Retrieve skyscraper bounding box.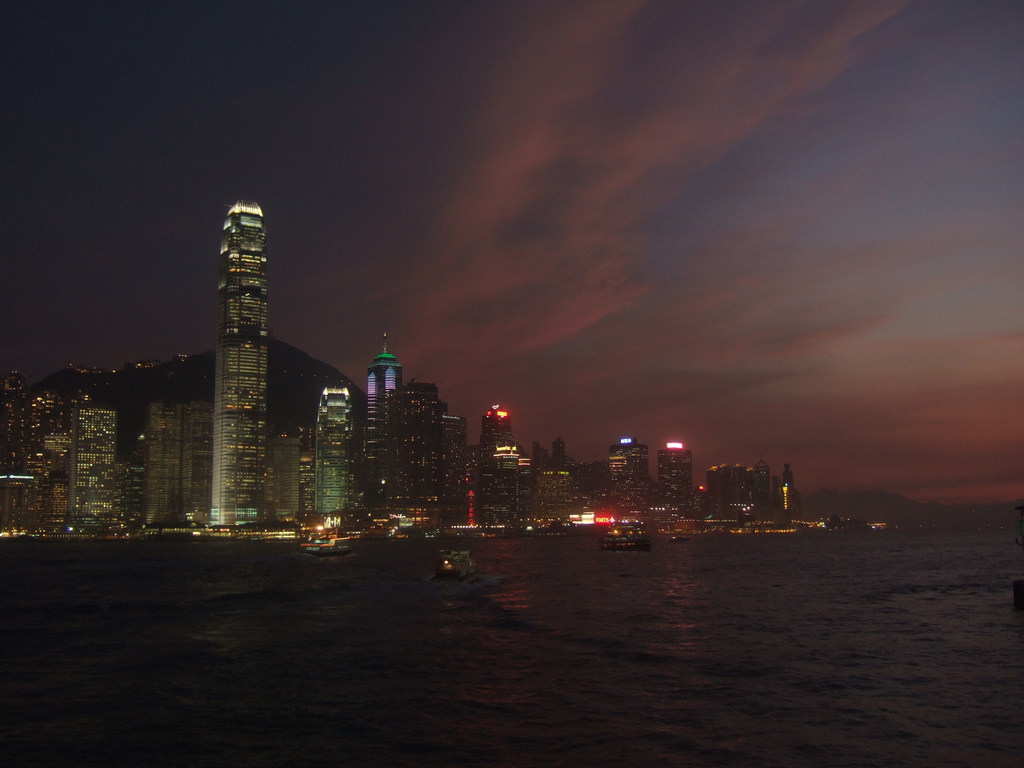
Bounding box: bbox(360, 348, 403, 529).
